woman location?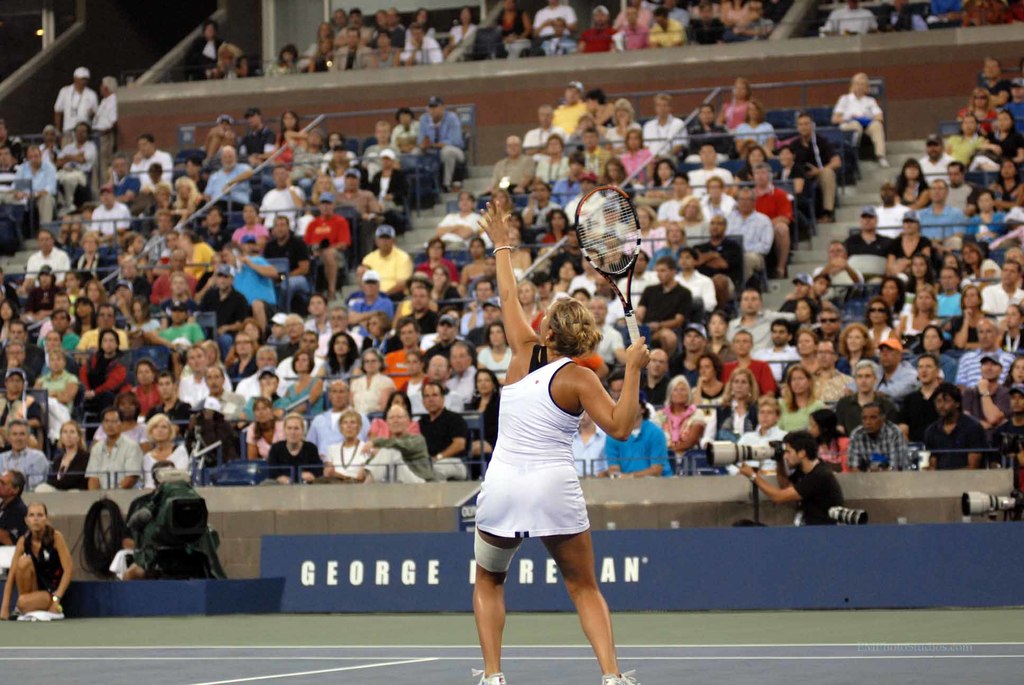
(367,31,400,69)
